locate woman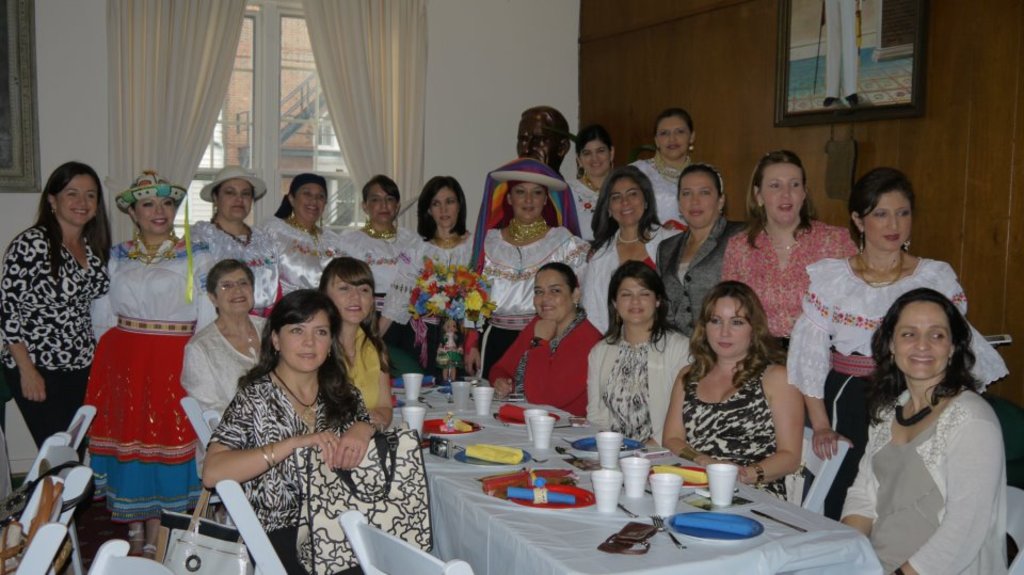
[182, 164, 287, 315]
